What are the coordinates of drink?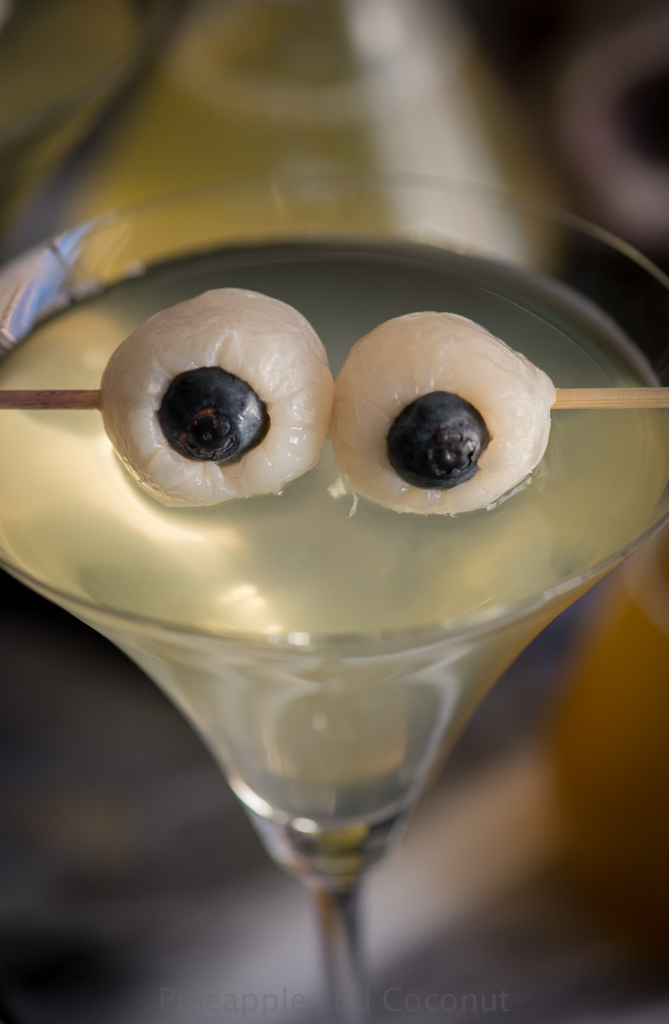
box=[70, 165, 610, 1010].
